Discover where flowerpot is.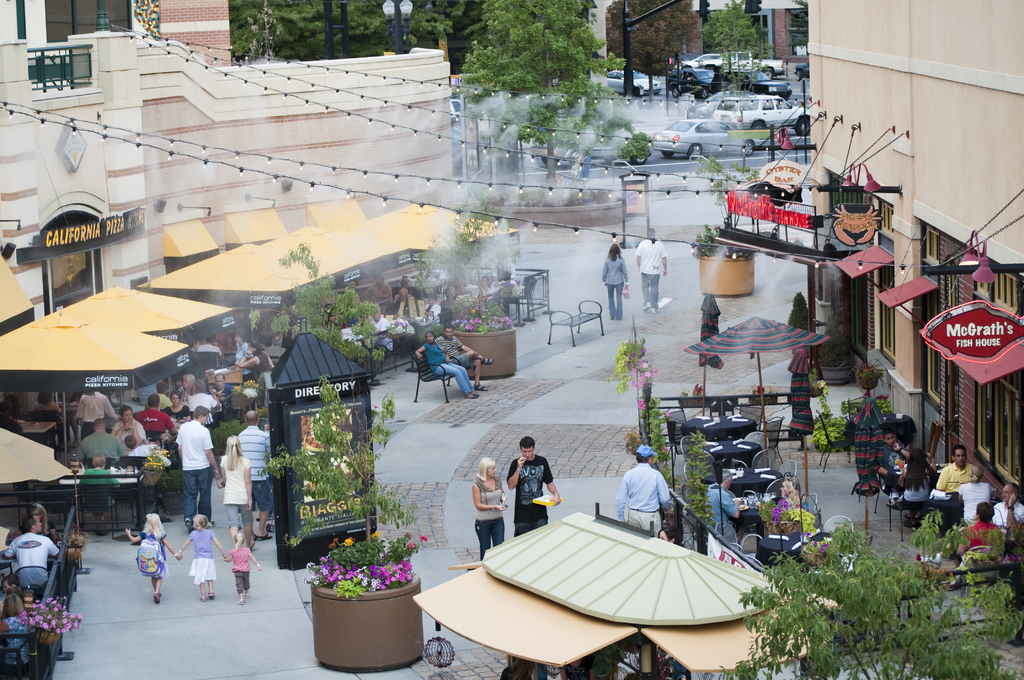
Discovered at (765, 518, 796, 534).
